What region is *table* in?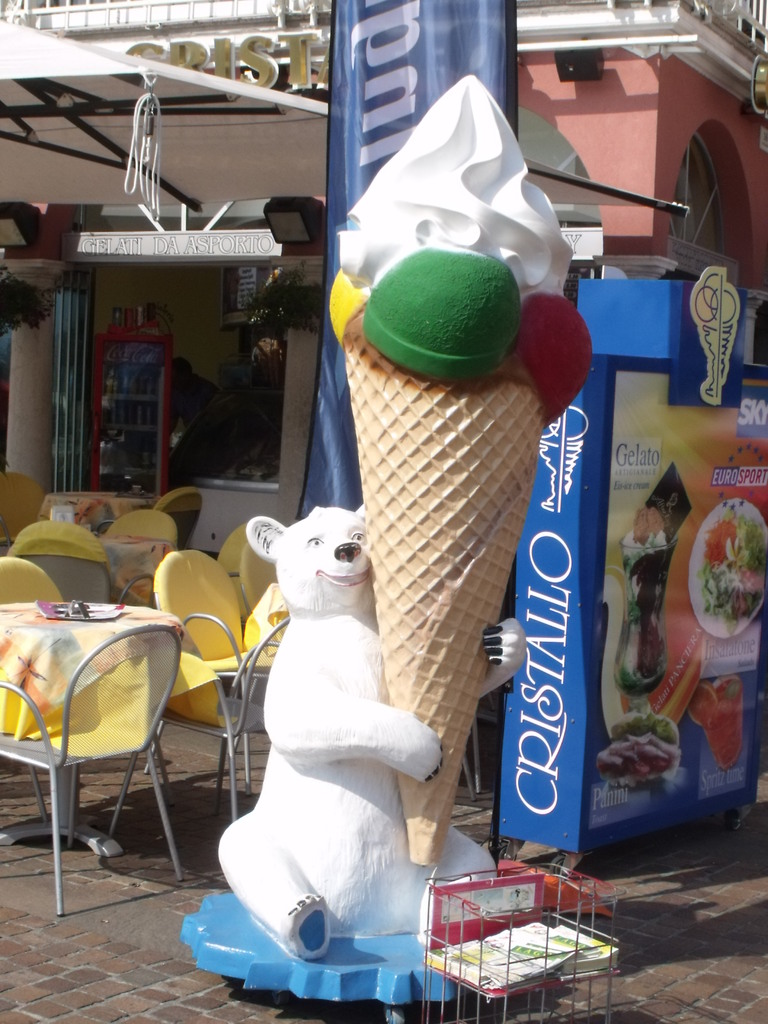
bbox(0, 518, 173, 597).
